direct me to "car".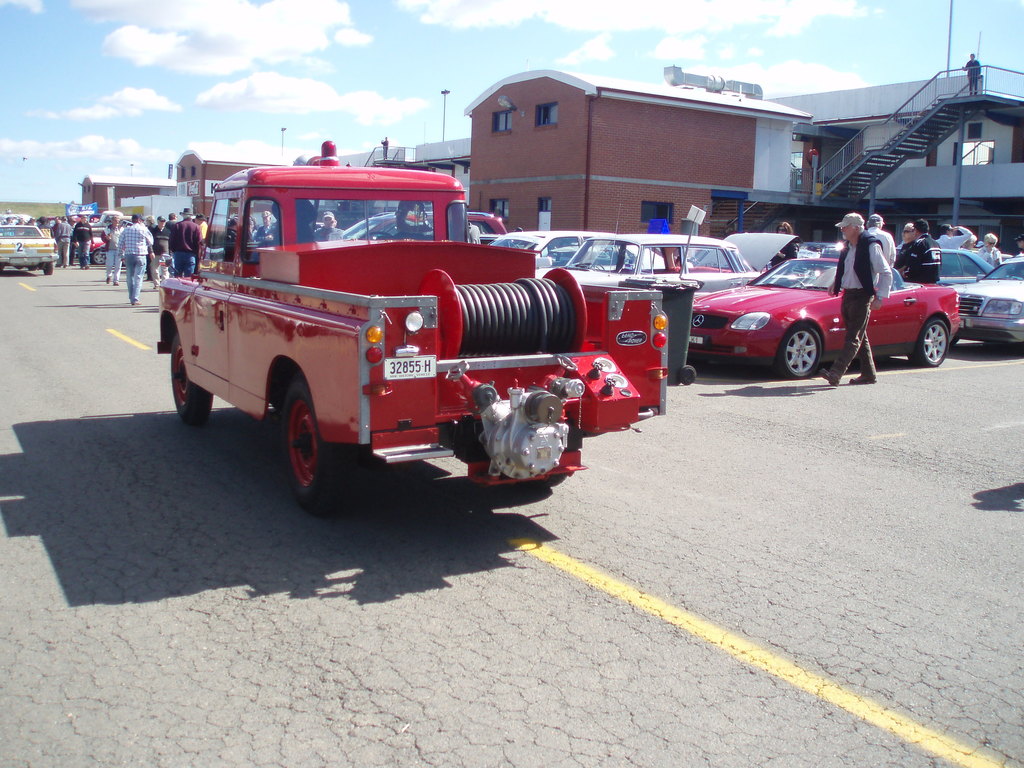
Direction: box(79, 244, 108, 266).
